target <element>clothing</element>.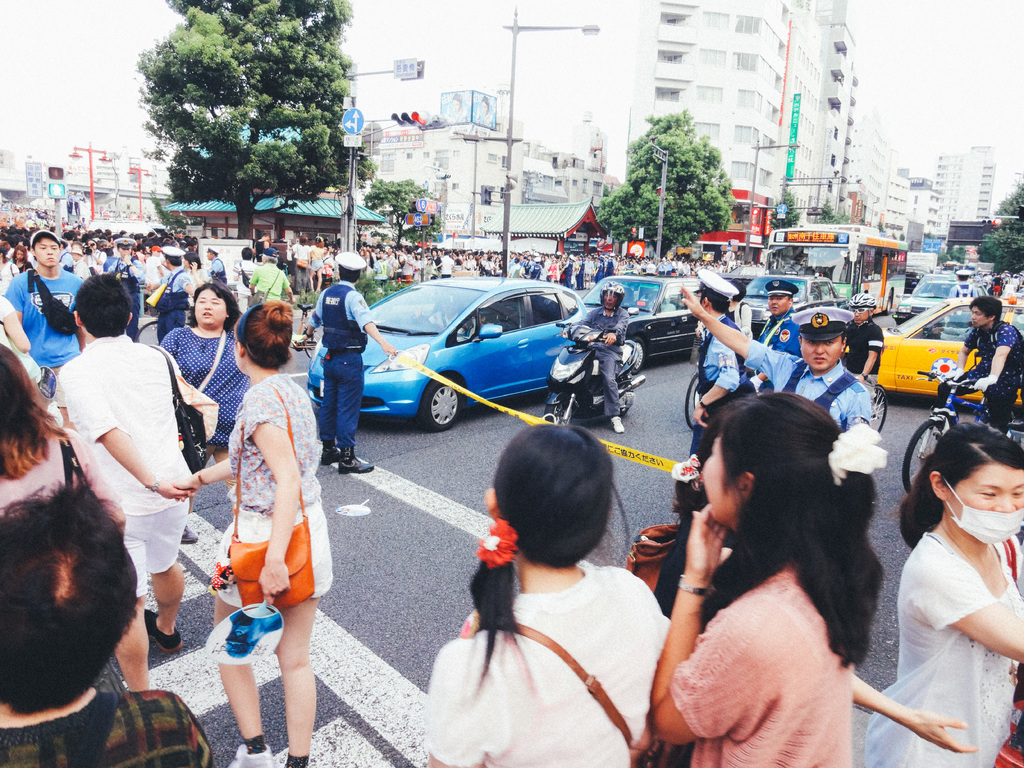
Target region: <bbox>250, 264, 303, 303</bbox>.
